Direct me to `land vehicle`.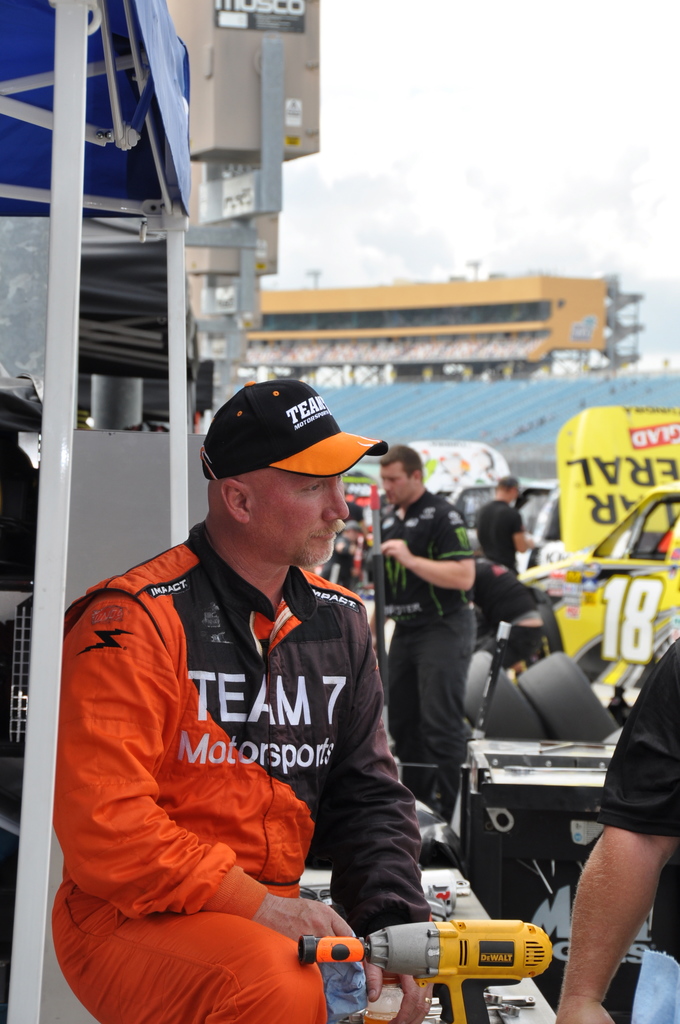
Direction: (left=499, top=480, right=553, bottom=575).
